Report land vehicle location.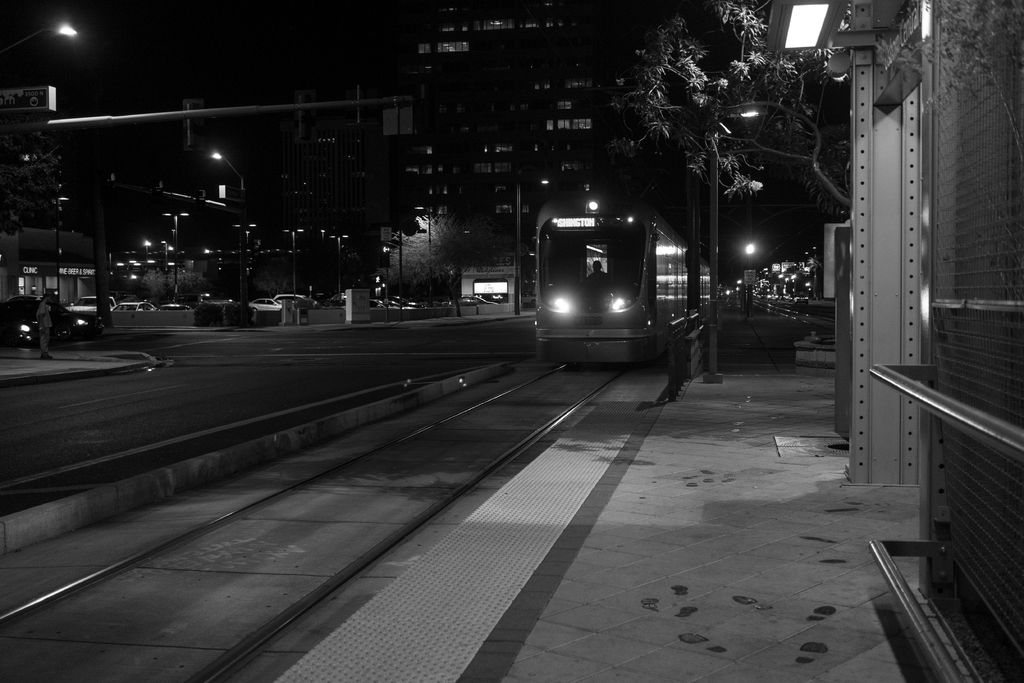
Report: pyautogui.locateOnScreen(536, 184, 712, 366).
